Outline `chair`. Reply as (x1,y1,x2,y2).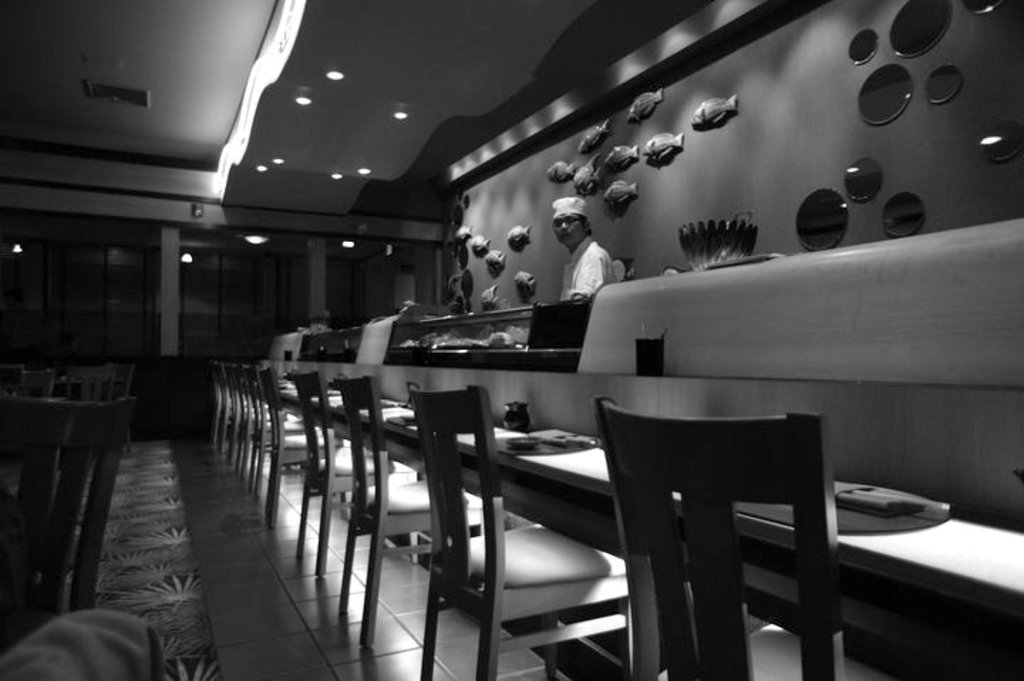
(294,363,393,573).
